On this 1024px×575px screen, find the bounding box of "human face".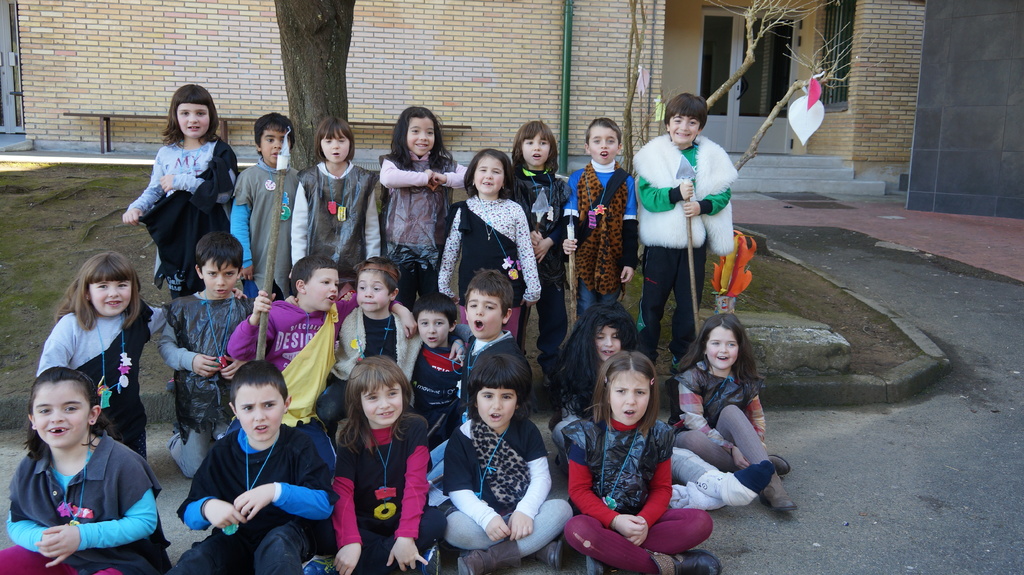
Bounding box: box(473, 384, 518, 429).
